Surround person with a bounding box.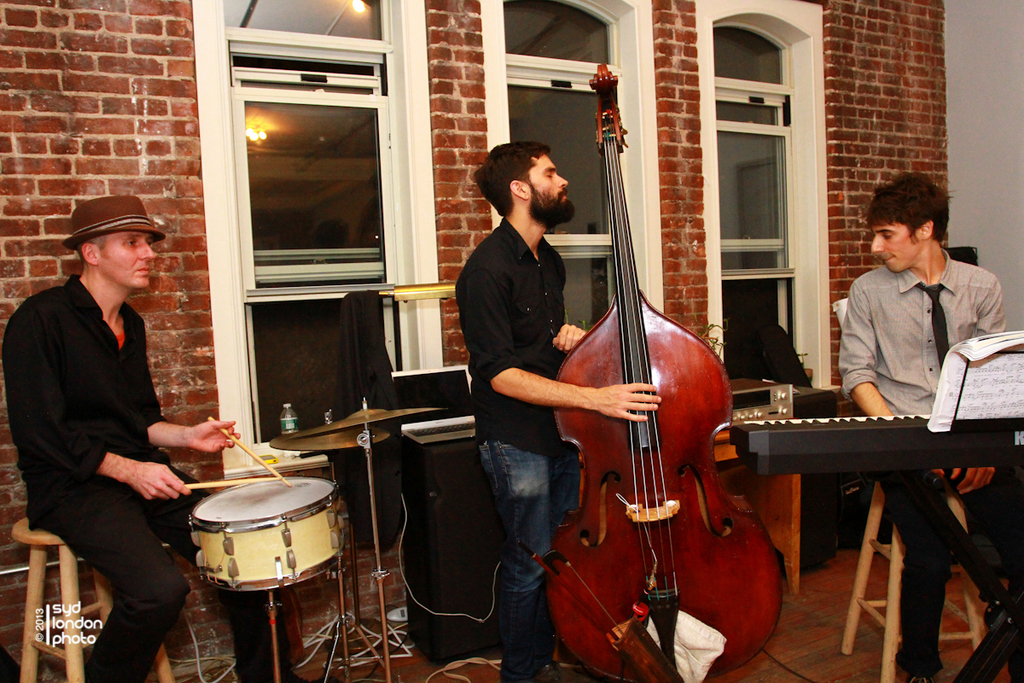
box(451, 137, 663, 682).
